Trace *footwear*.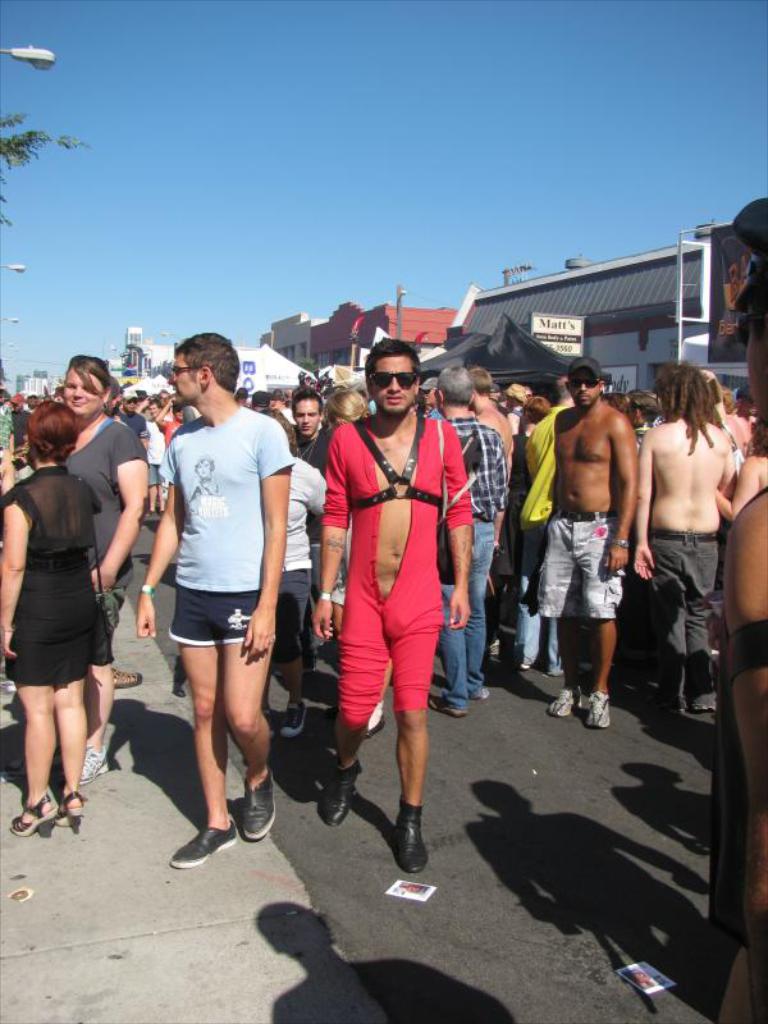
Traced to (547, 686, 582, 718).
